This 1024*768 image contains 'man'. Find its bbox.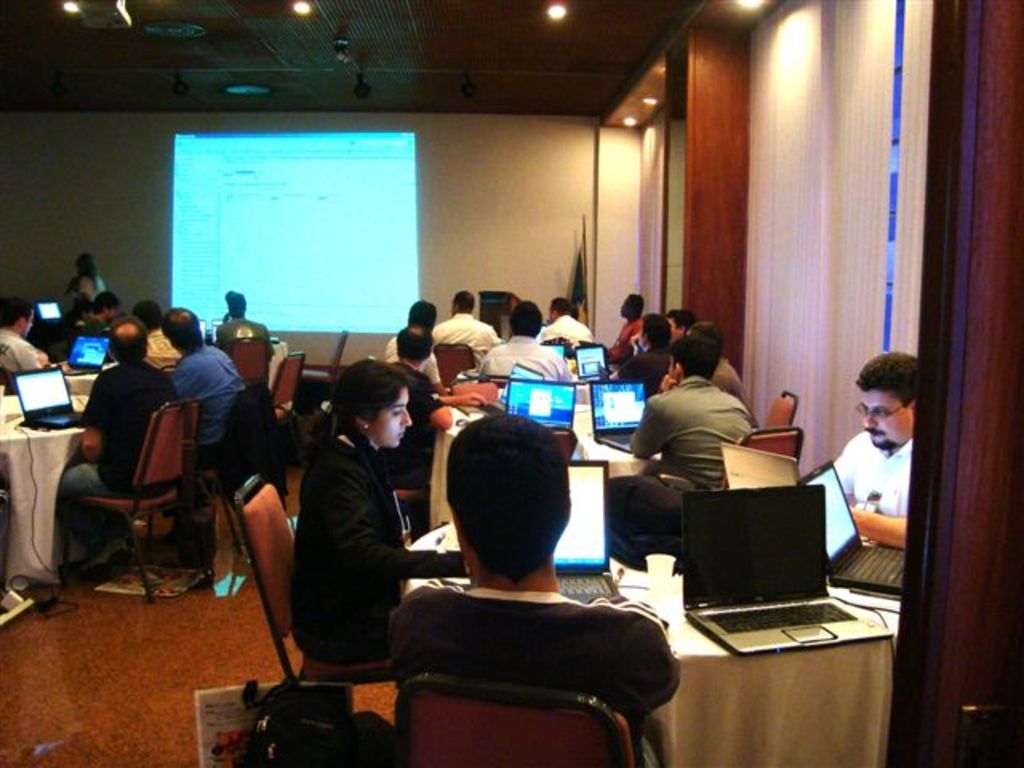
left=482, top=299, right=582, bottom=379.
